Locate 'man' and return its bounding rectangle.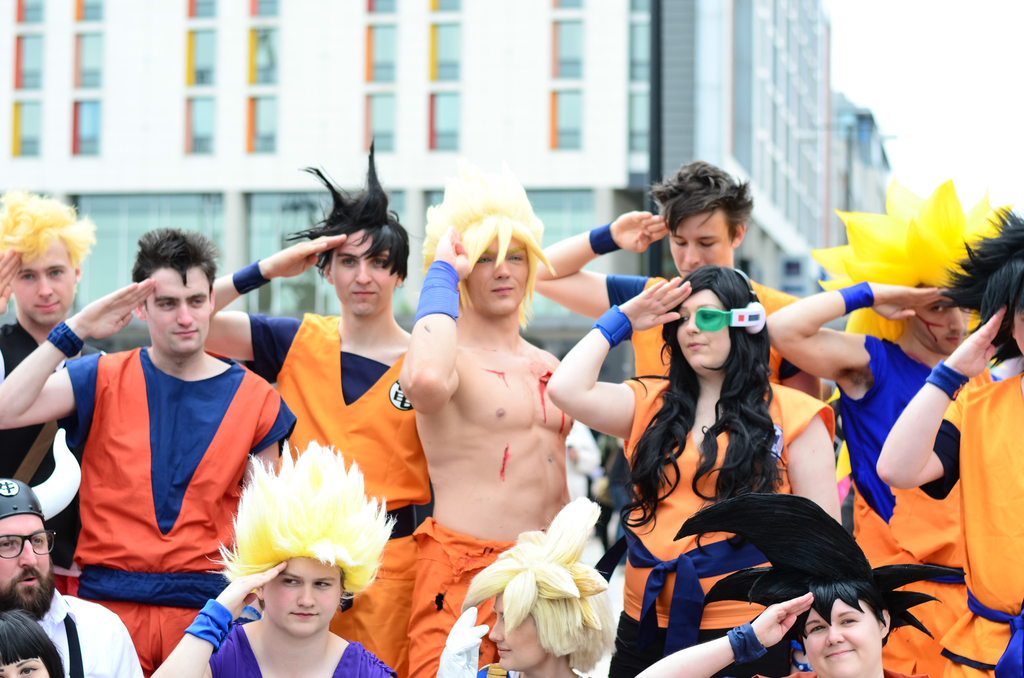
[0, 225, 295, 677].
